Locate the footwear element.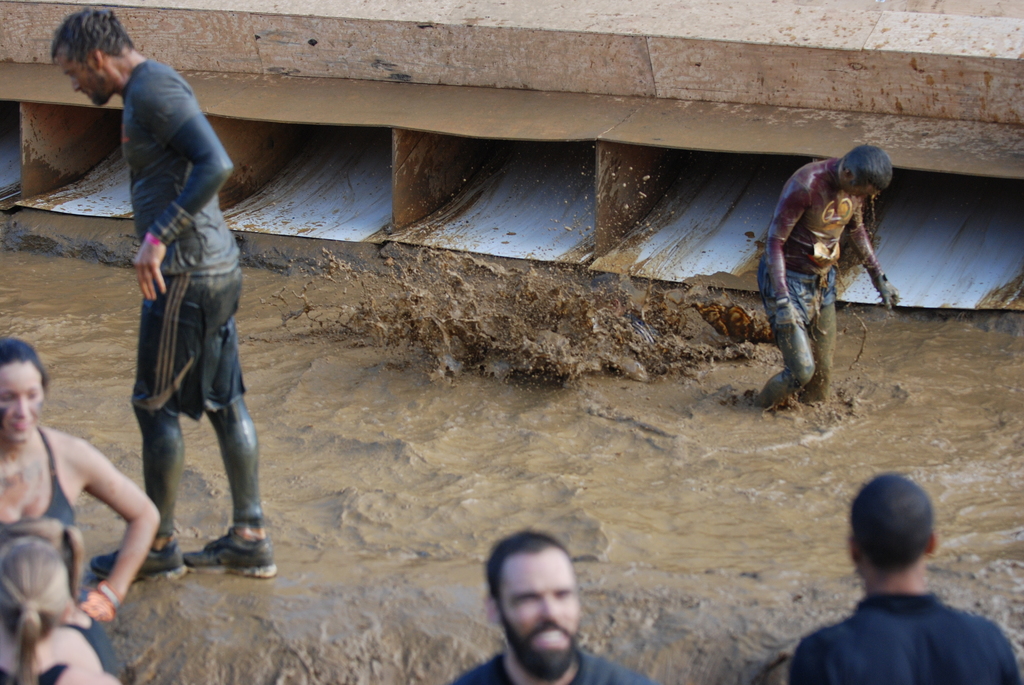
Element bbox: [191,529,284,579].
